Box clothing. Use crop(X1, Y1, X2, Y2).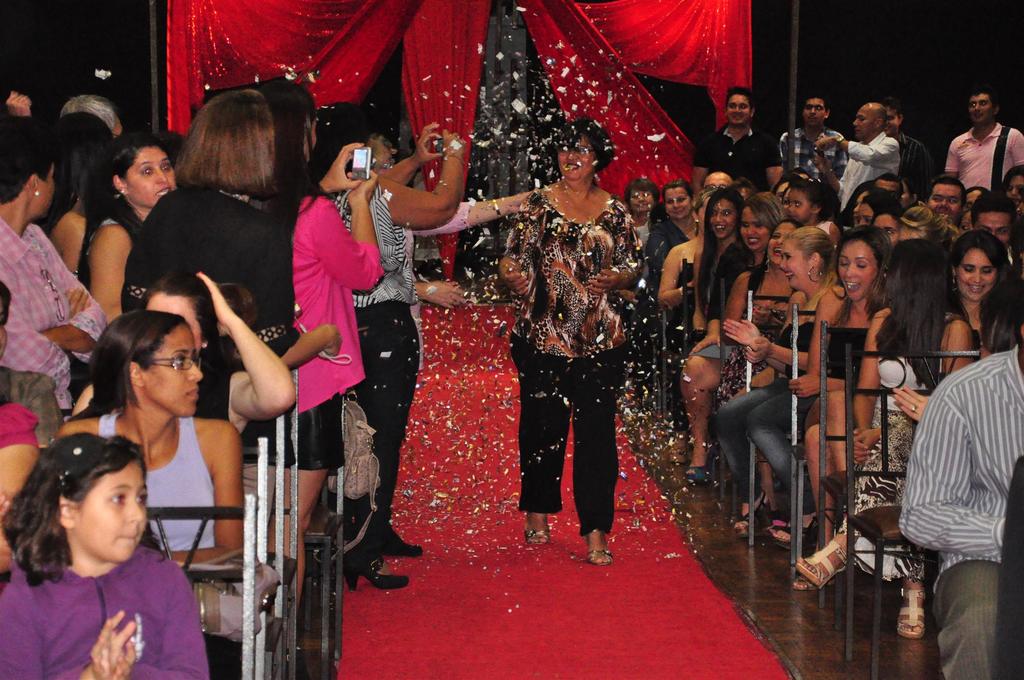
crop(120, 179, 299, 533).
